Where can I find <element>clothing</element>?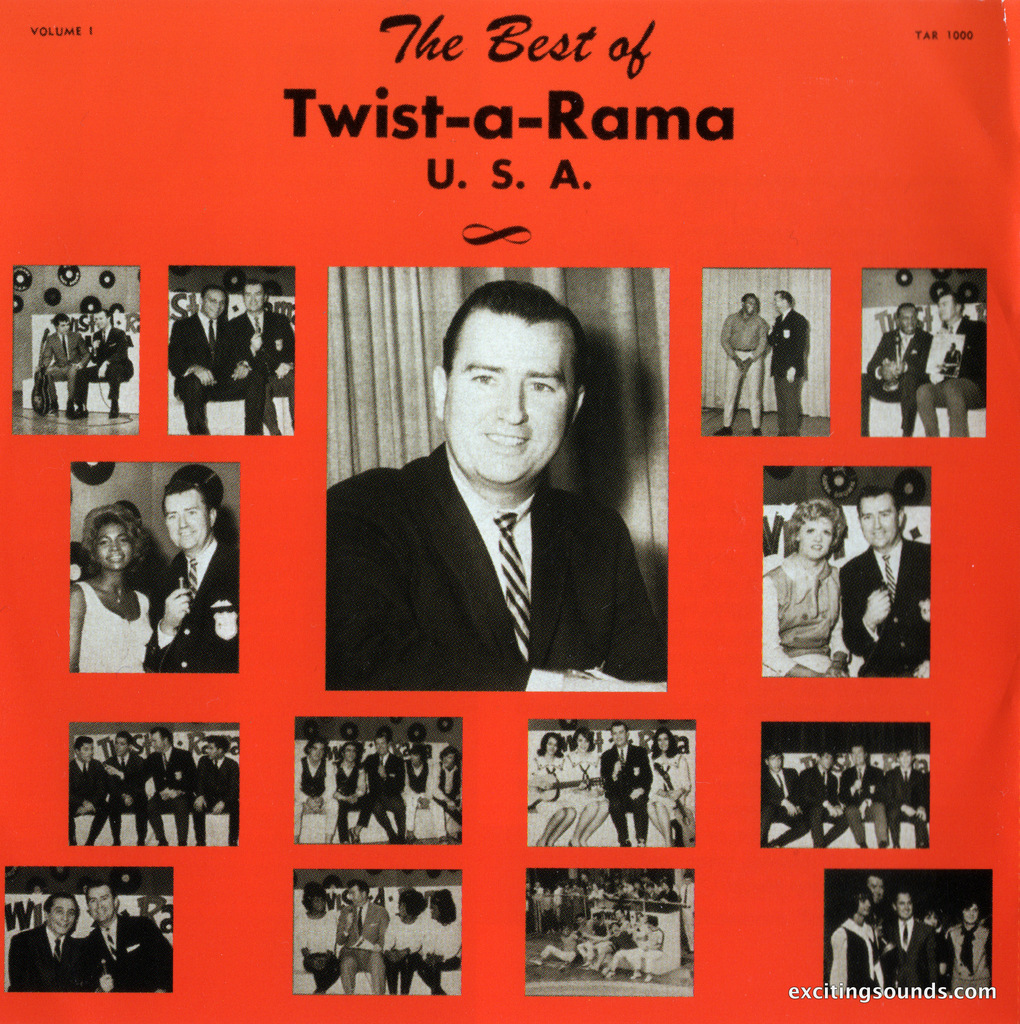
You can find it at bbox=(166, 301, 264, 429).
